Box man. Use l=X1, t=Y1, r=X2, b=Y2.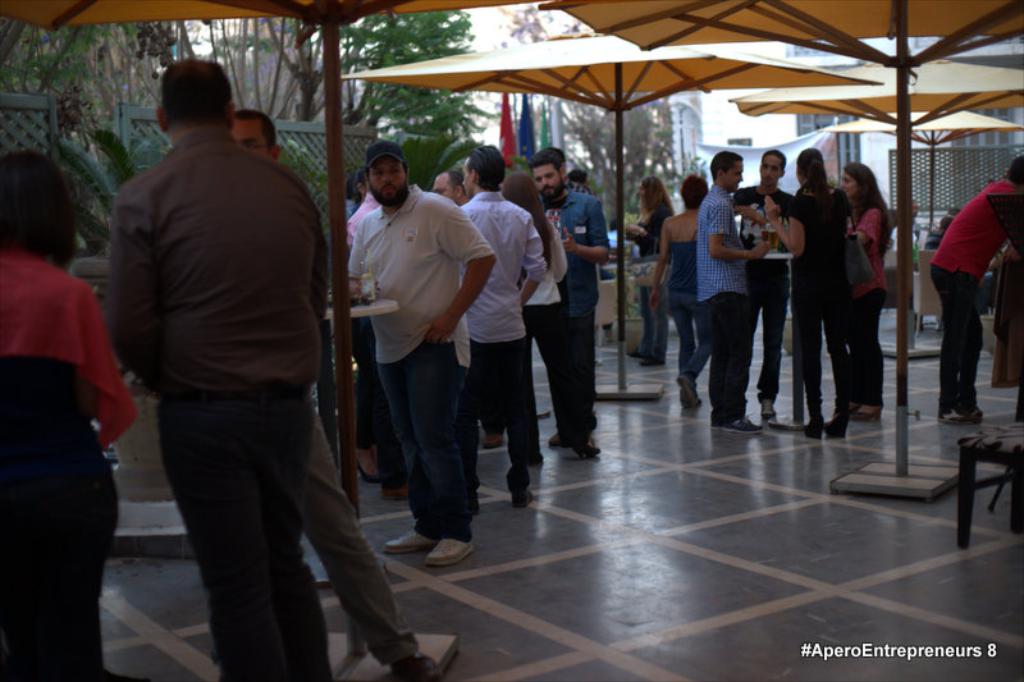
l=719, t=148, r=804, b=415.
